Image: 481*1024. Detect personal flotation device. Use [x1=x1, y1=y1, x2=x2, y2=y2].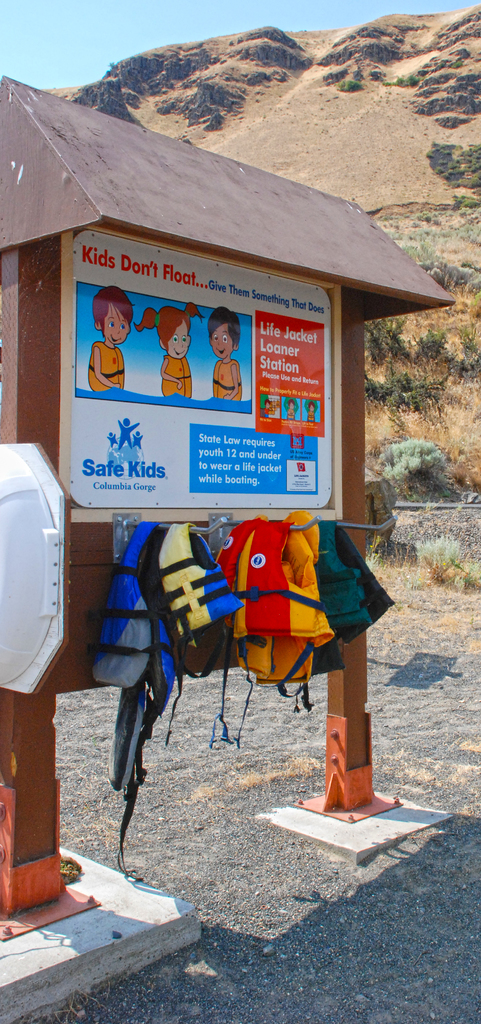
[x1=101, y1=520, x2=240, y2=869].
